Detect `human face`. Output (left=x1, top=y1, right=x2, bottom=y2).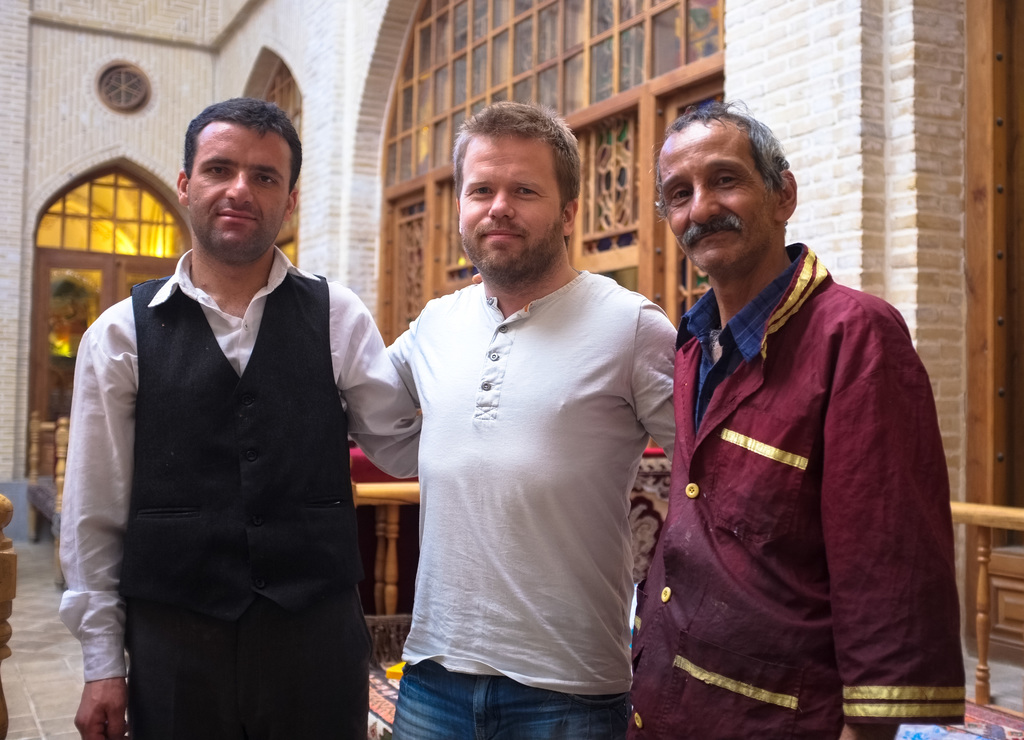
(left=188, top=121, right=291, bottom=265).
